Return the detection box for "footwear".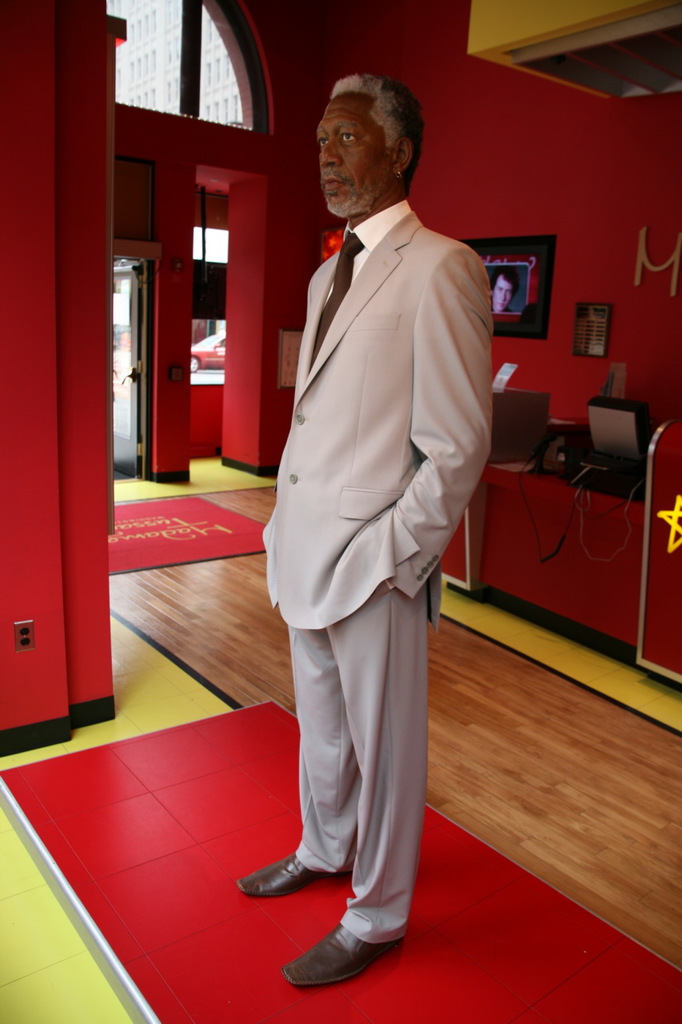
[285,924,399,987].
